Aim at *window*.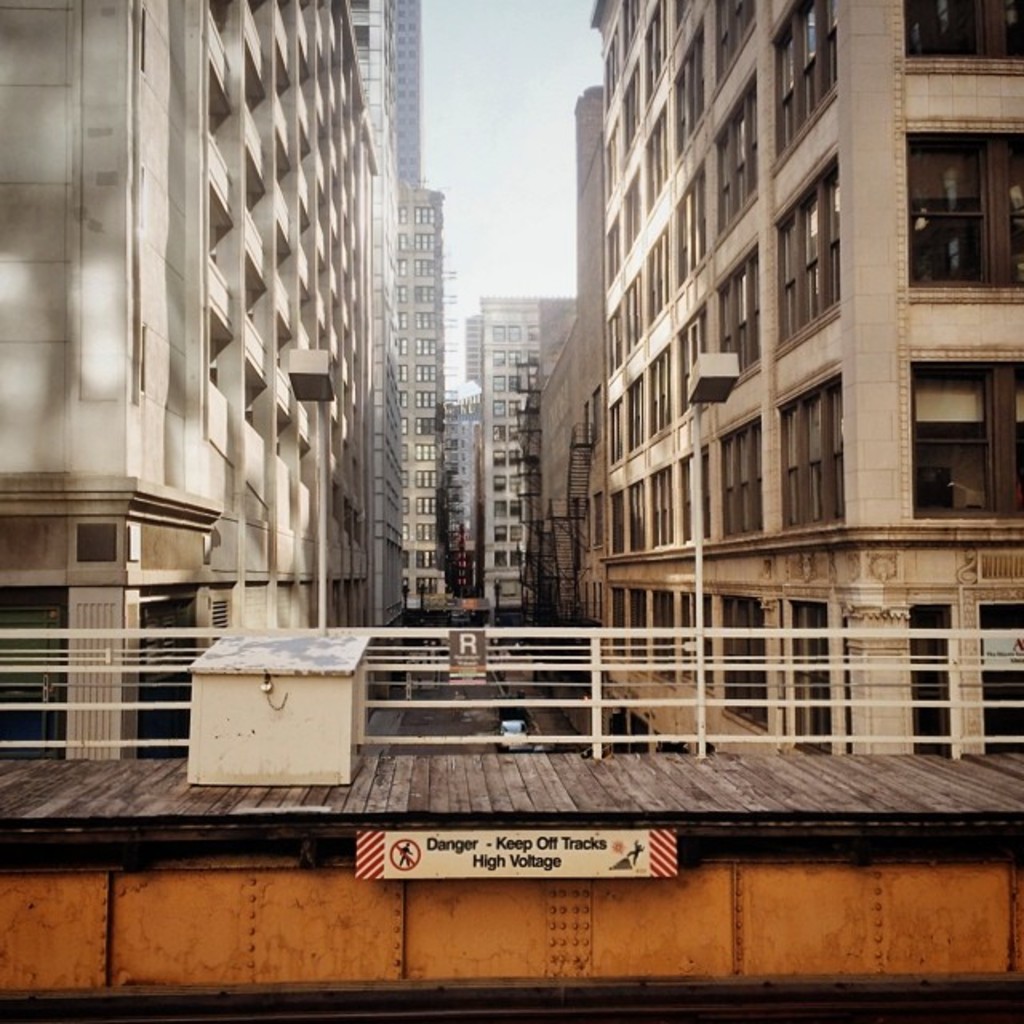
Aimed at <box>899,120,1022,301</box>.
